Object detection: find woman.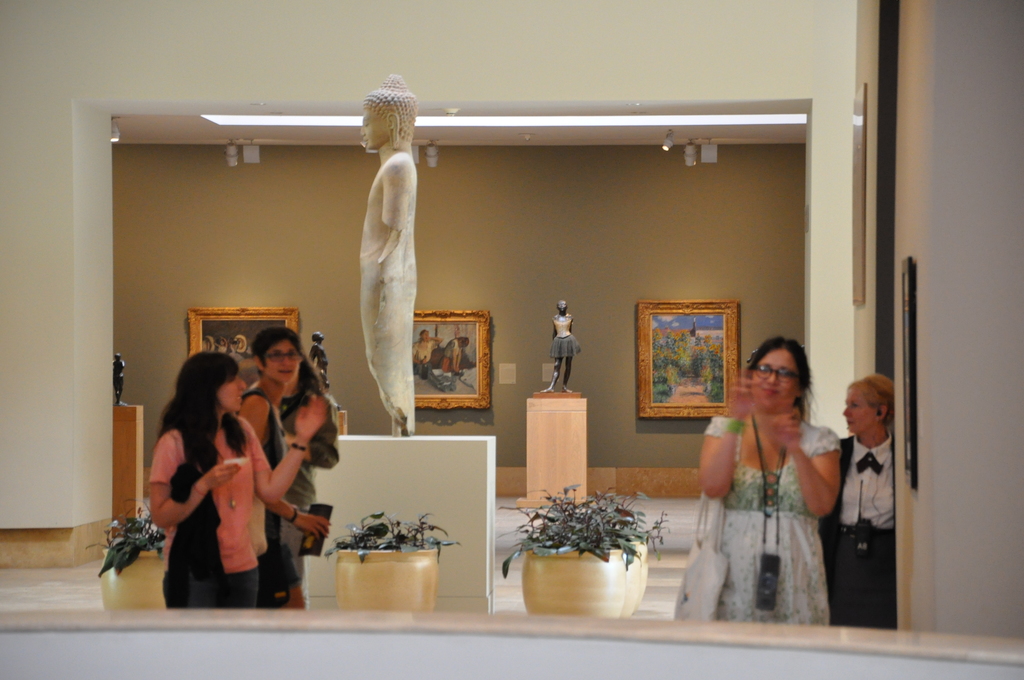
{"x1": 820, "y1": 371, "x2": 898, "y2": 630}.
